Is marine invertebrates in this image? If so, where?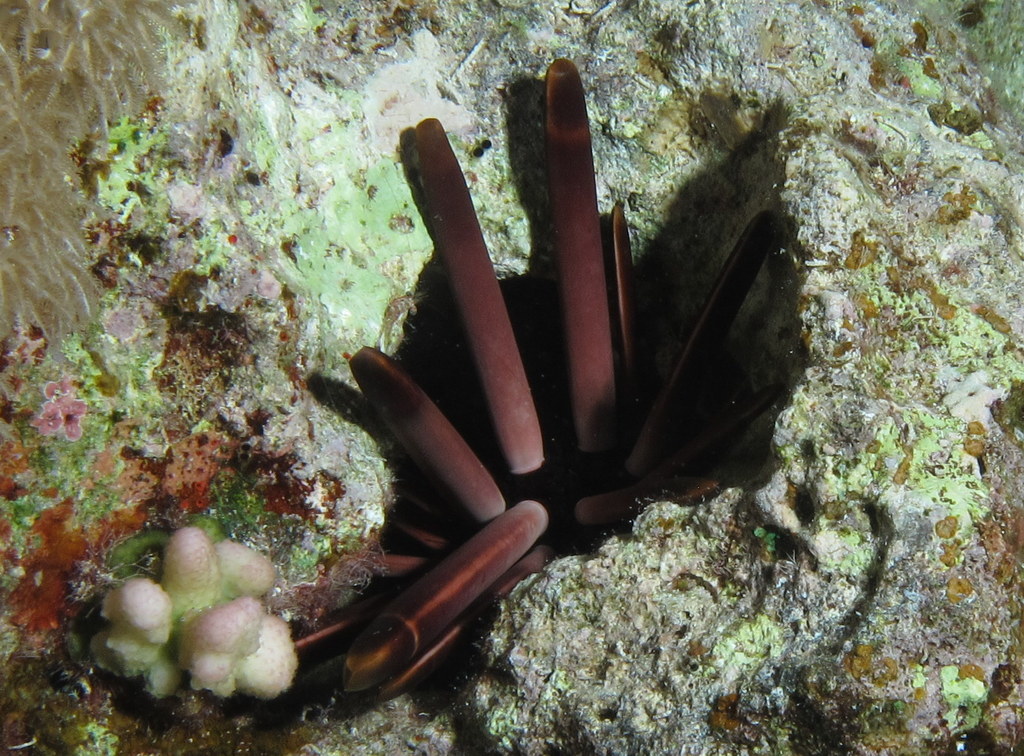
Yes, at crop(232, 80, 752, 732).
